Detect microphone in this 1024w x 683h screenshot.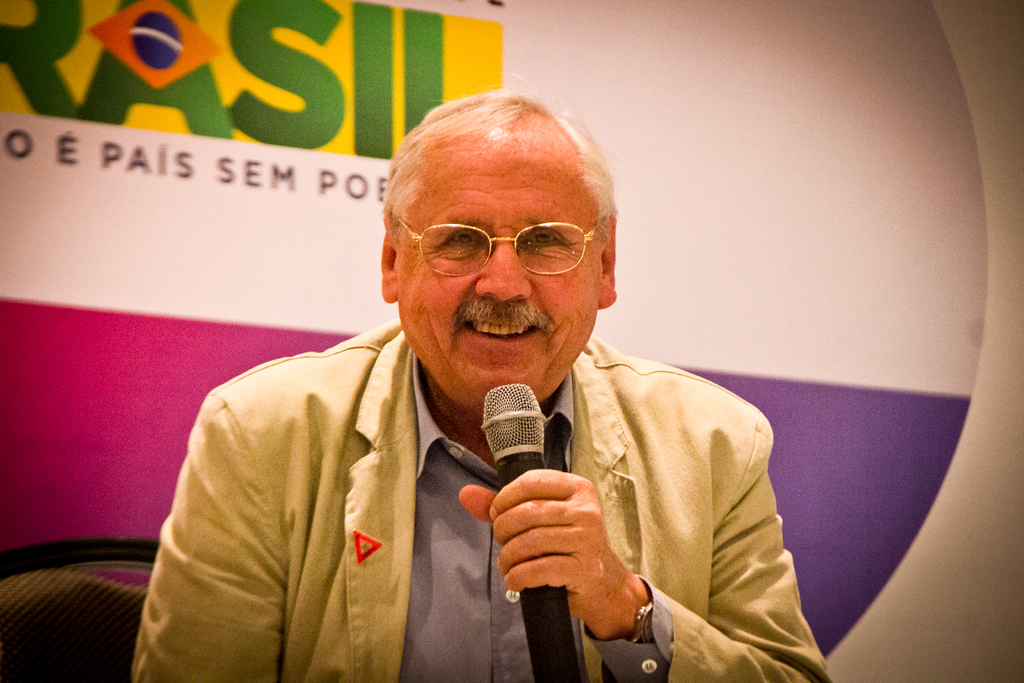
Detection: (x1=480, y1=379, x2=587, y2=682).
